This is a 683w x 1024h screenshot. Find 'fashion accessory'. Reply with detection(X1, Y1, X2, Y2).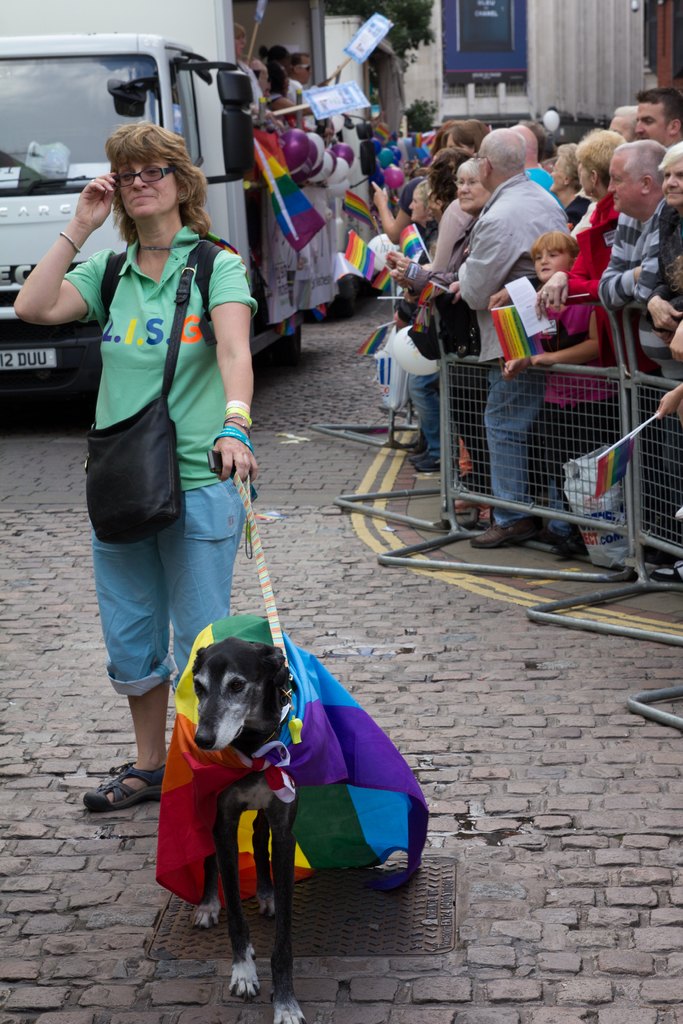
detection(436, 500, 497, 531).
